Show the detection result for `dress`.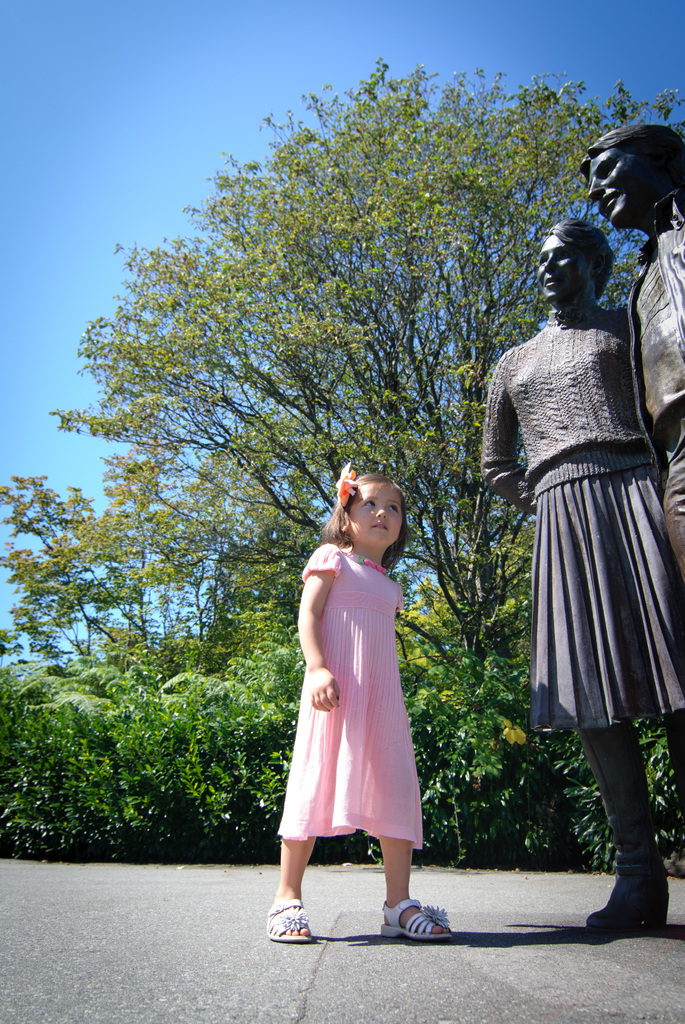
x1=288 y1=523 x2=427 y2=847.
